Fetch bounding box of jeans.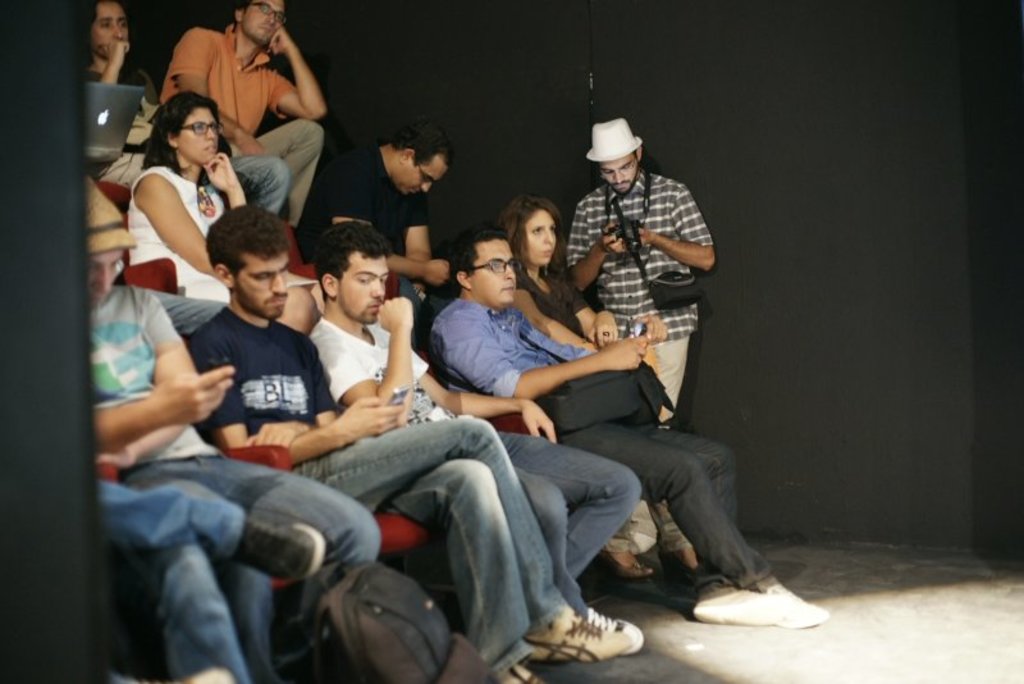
Bbox: (305,421,564,669).
